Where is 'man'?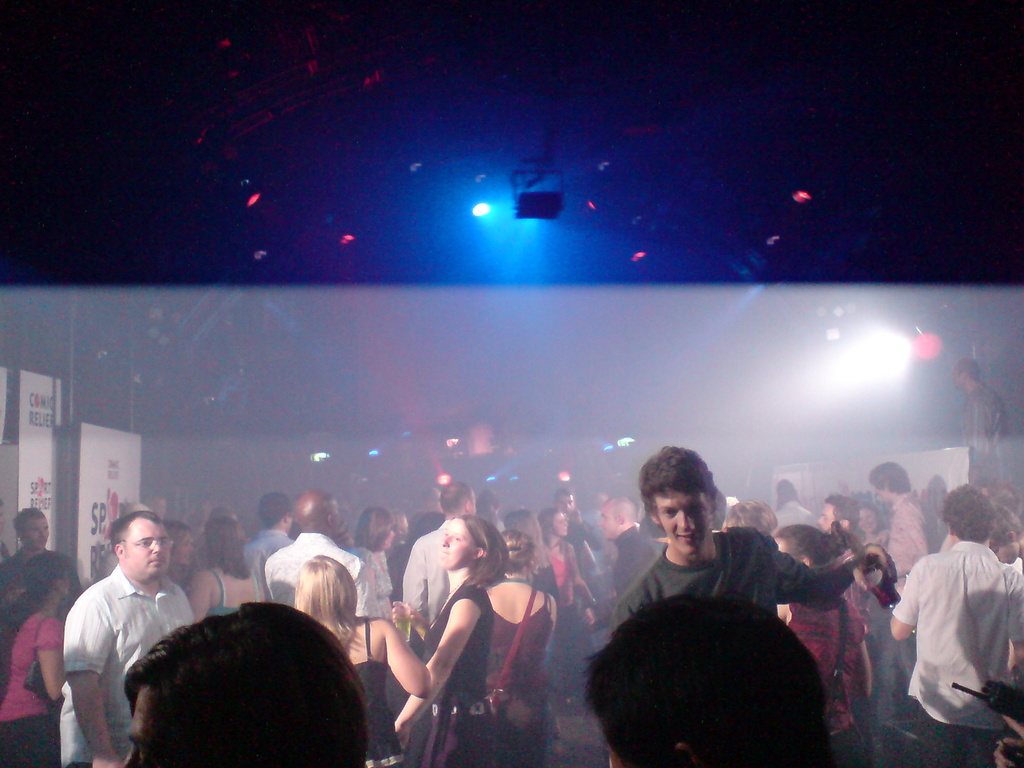
bbox=(0, 501, 86, 619).
